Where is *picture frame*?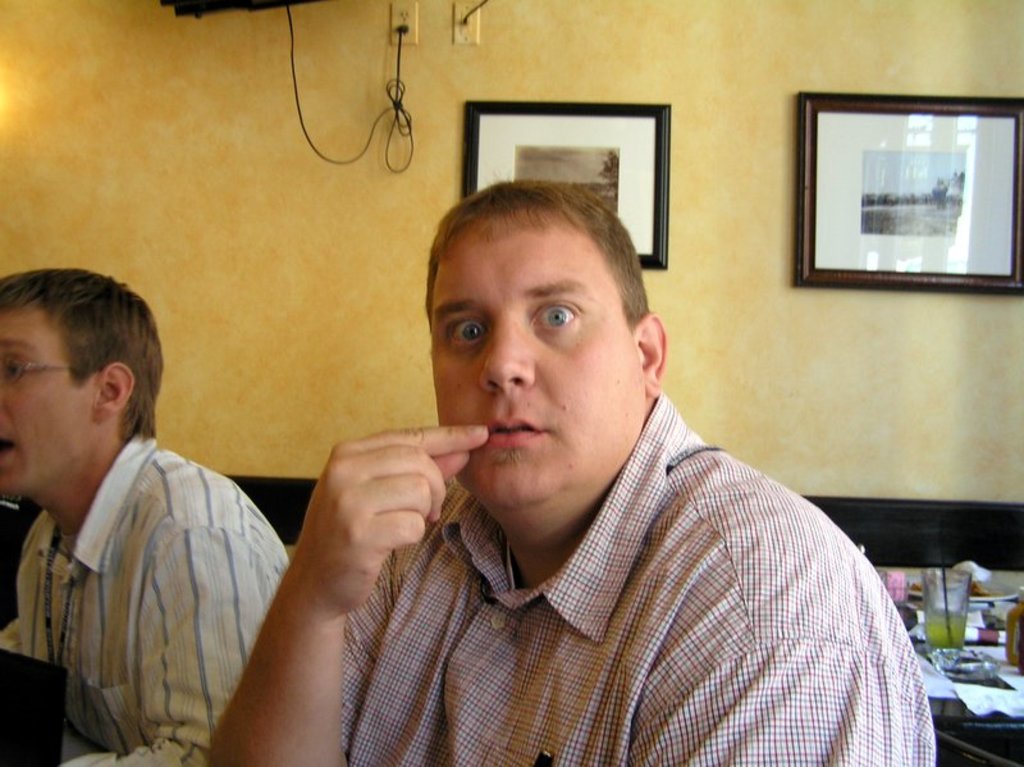
region(791, 81, 1023, 302).
